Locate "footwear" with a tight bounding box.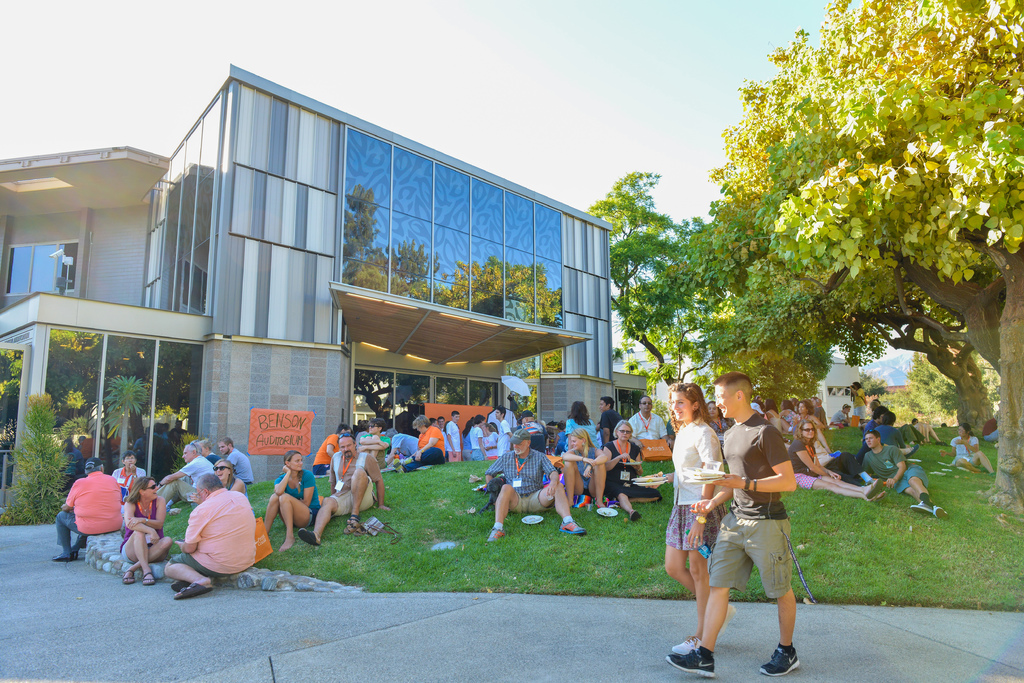
666 640 715 680.
